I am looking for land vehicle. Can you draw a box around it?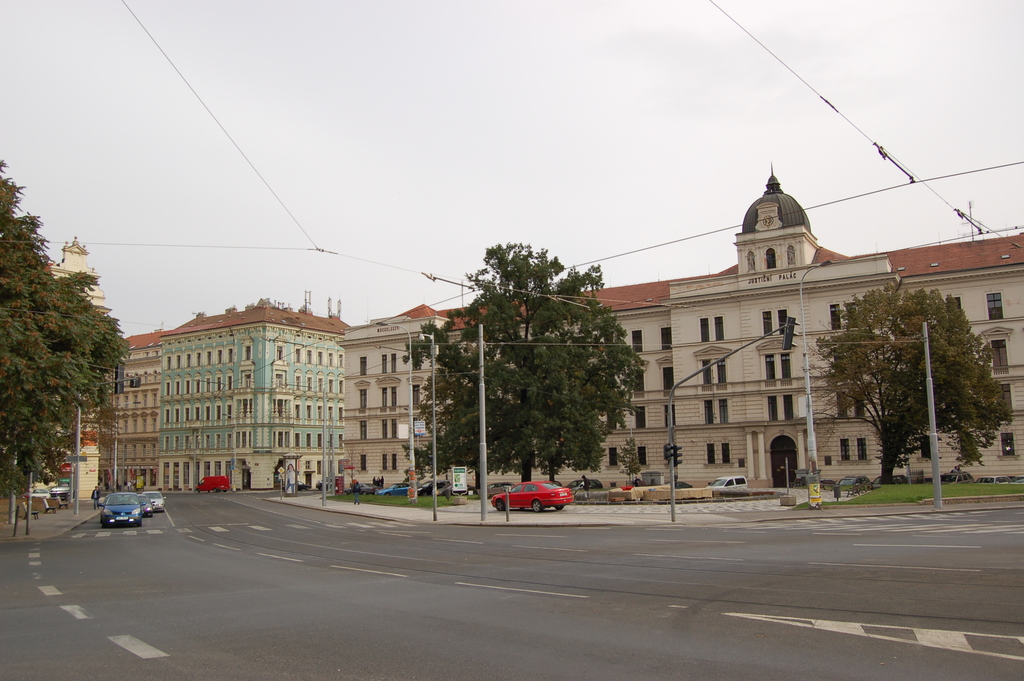
Sure, the bounding box is left=942, top=473, right=973, bottom=482.
